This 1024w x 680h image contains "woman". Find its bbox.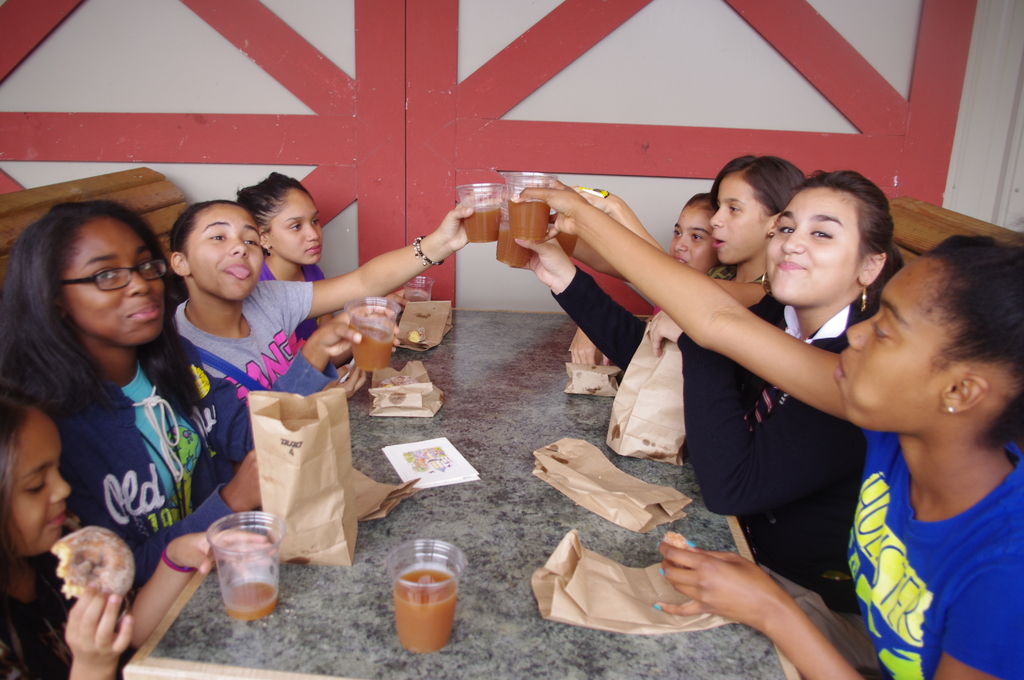
[x1=505, y1=173, x2=897, y2=585].
